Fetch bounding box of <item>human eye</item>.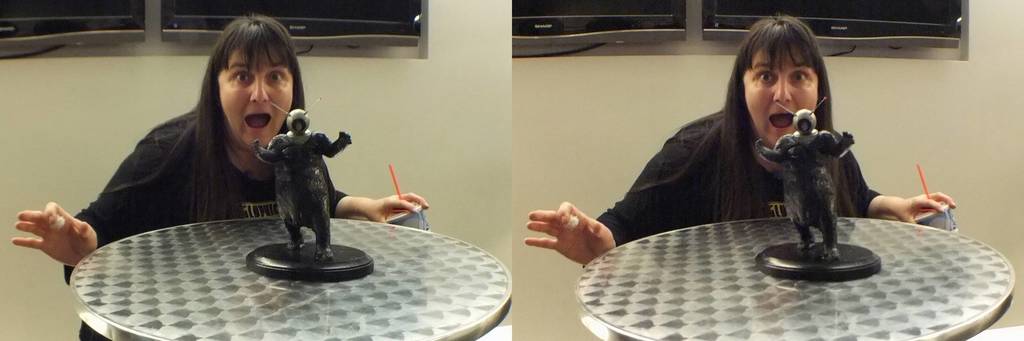
Bbox: (785,67,813,86).
